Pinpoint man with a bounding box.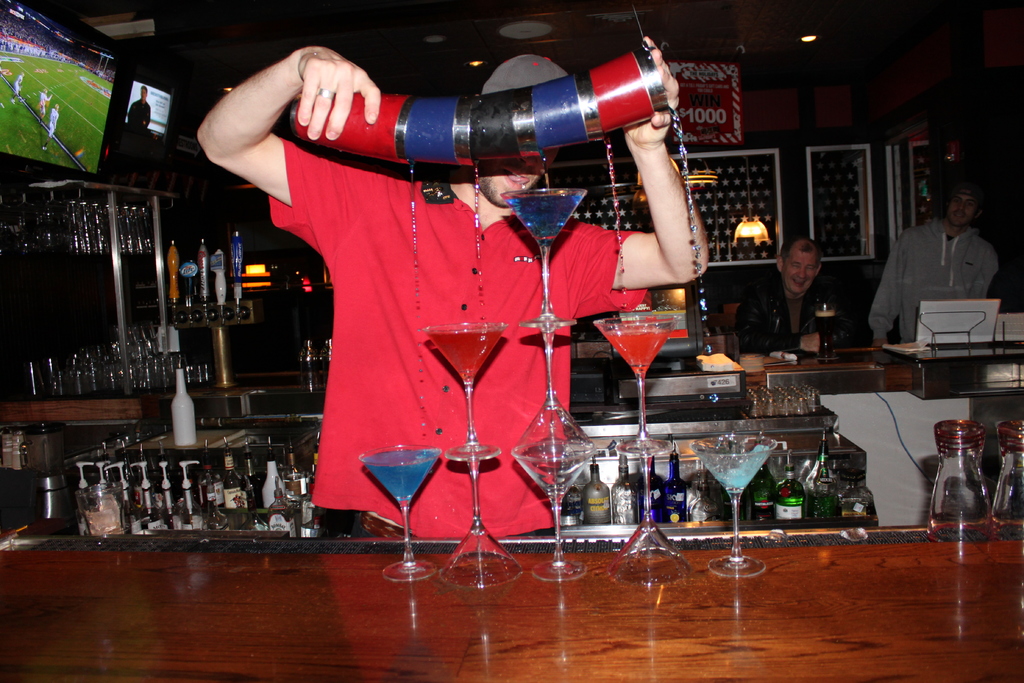
Rect(129, 86, 152, 126).
